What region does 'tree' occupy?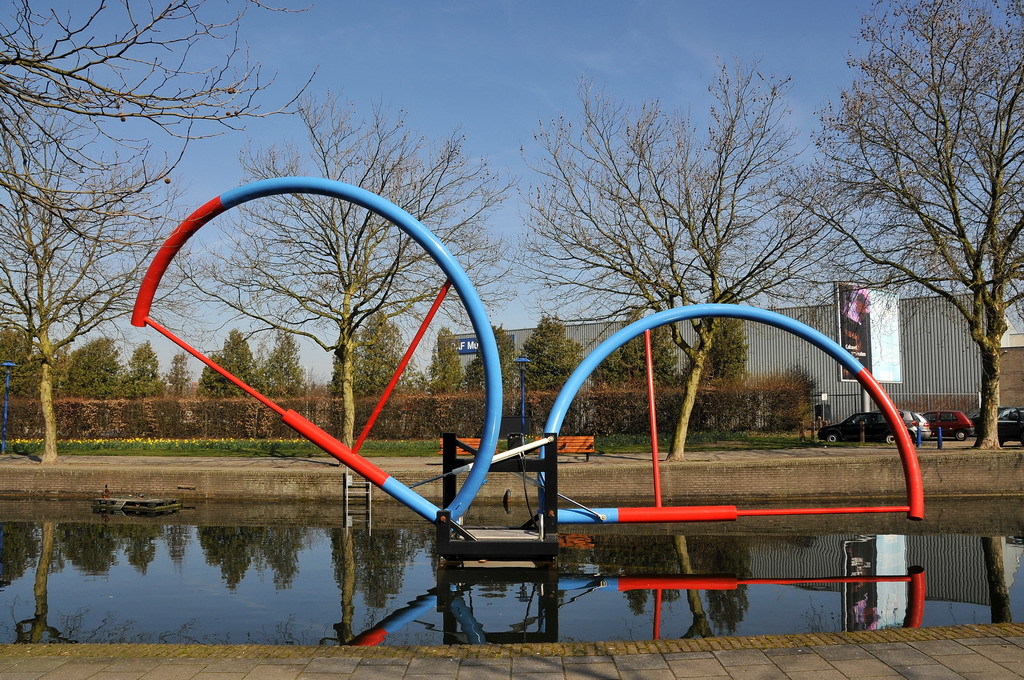
521/46/860/458.
